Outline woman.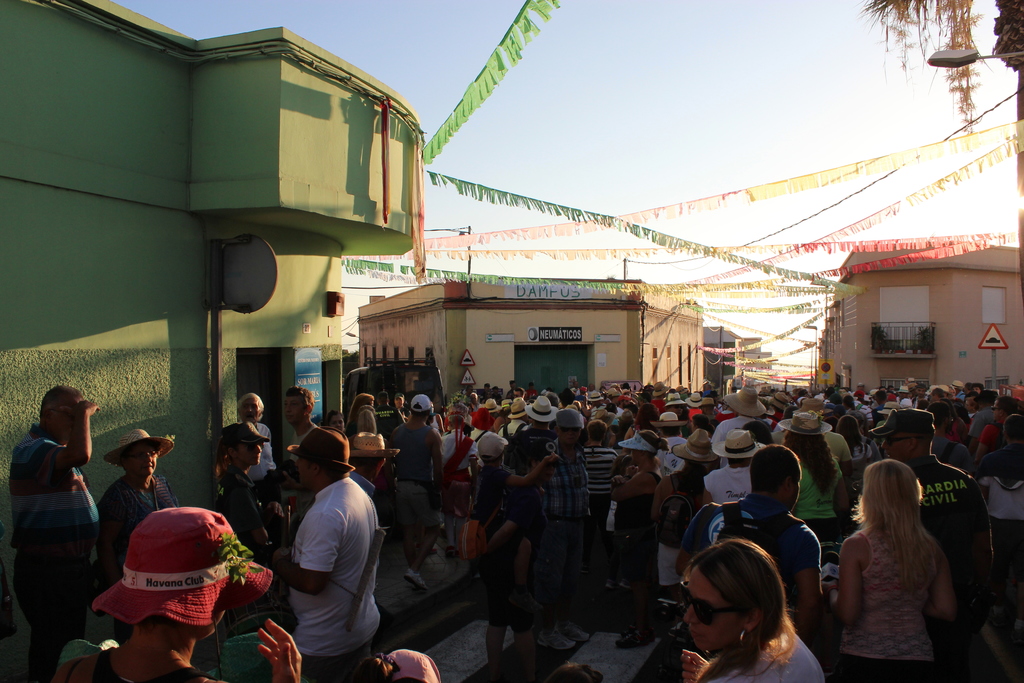
Outline: x1=207, y1=418, x2=312, y2=559.
